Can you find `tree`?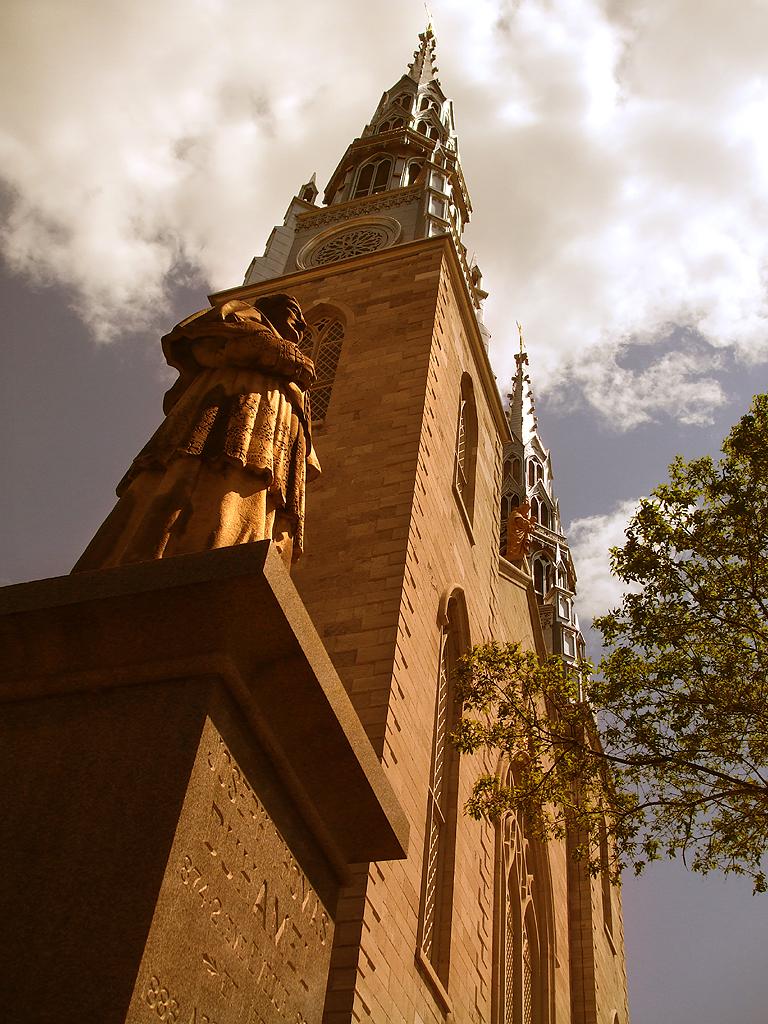
Yes, bounding box: pyautogui.locateOnScreen(431, 383, 767, 897).
